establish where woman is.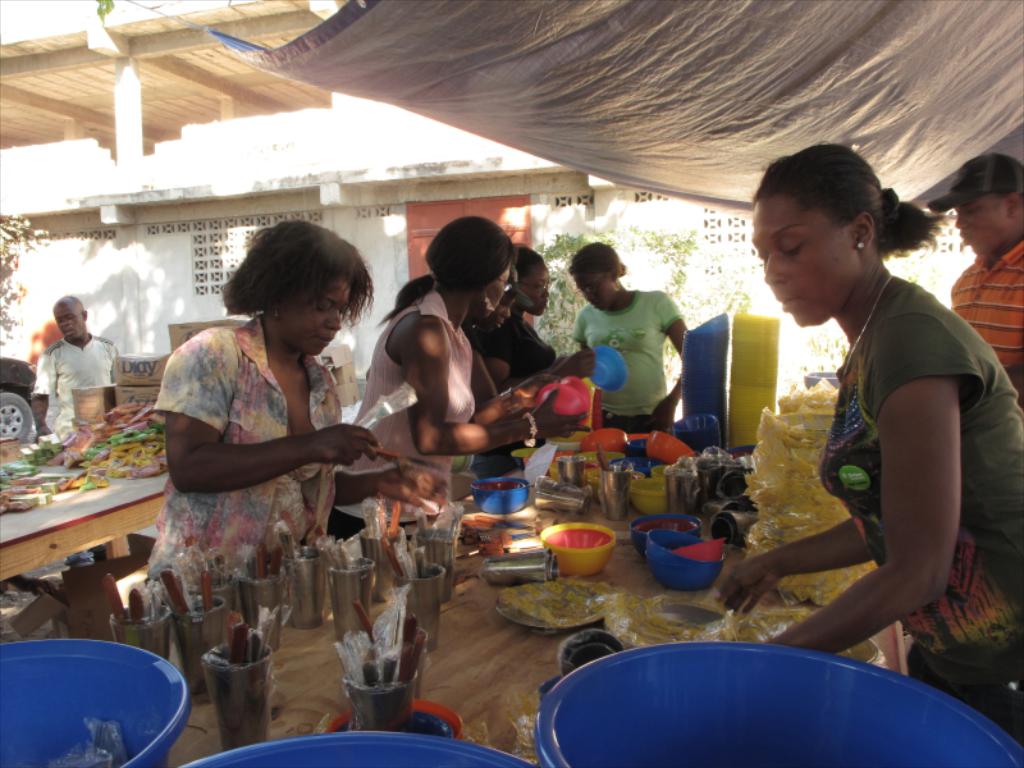
Established at crop(567, 241, 687, 435).
